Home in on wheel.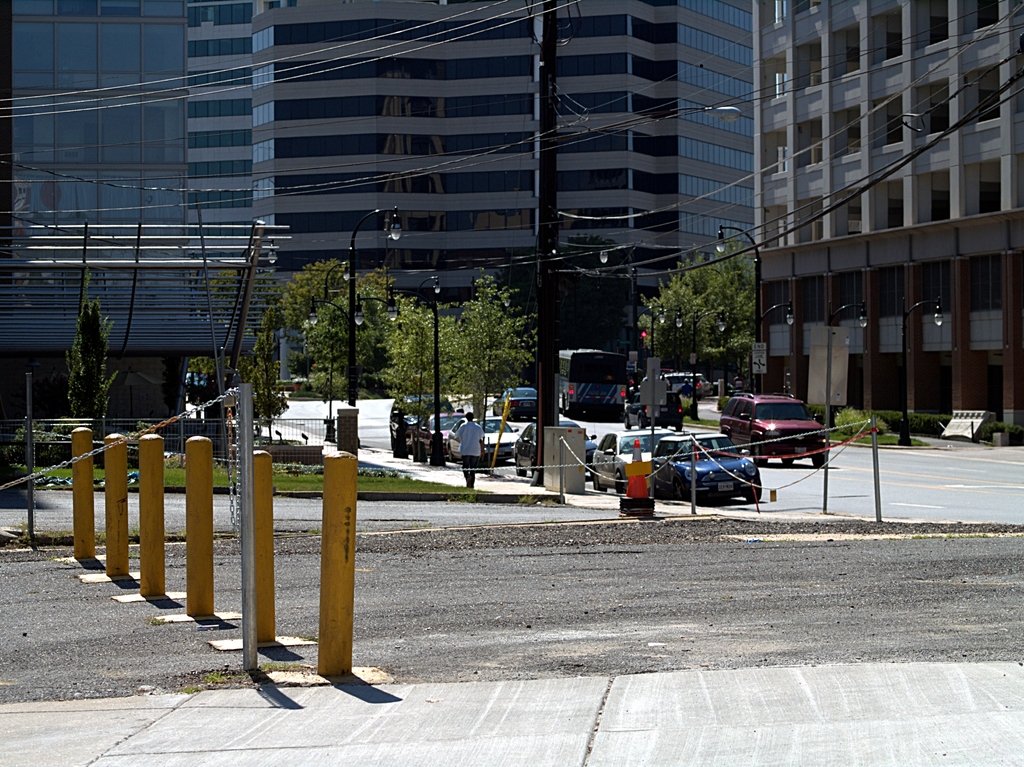
Homed in at locate(811, 452, 824, 468).
